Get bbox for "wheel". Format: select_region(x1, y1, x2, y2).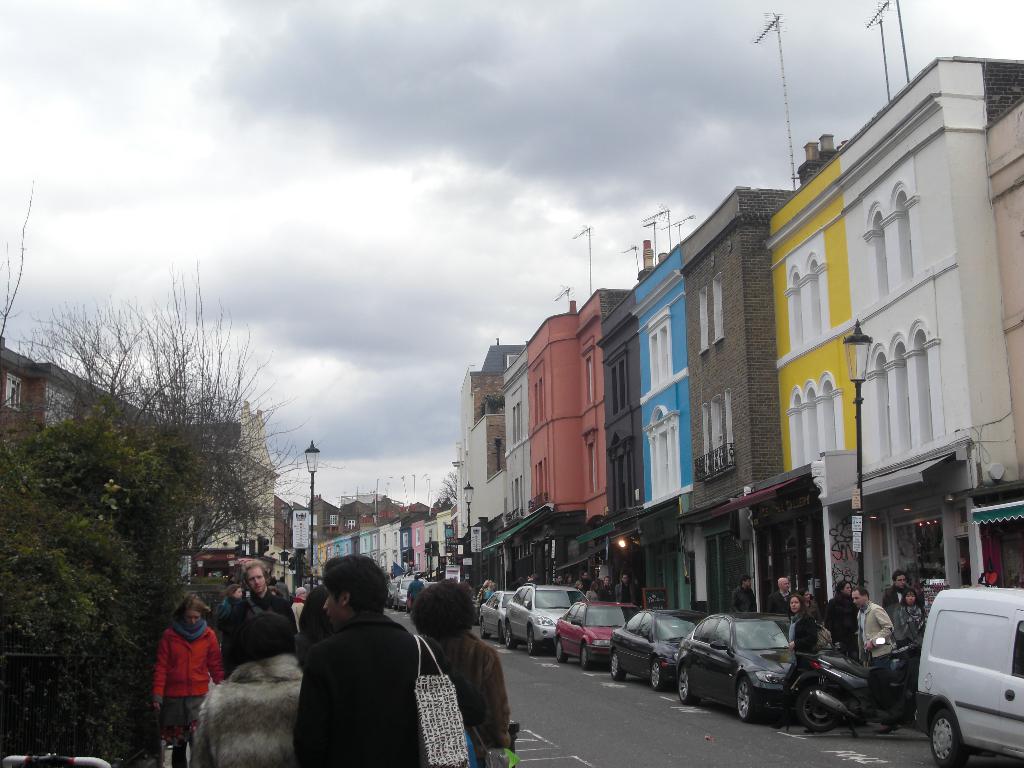
select_region(649, 655, 665, 692).
